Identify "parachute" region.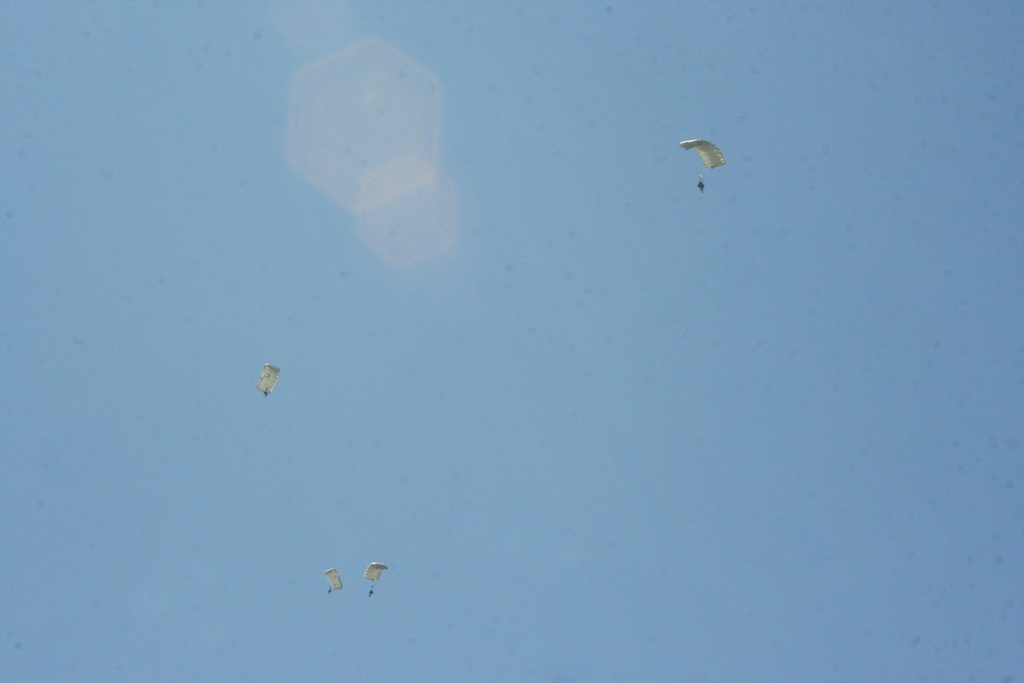
Region: bbox(361, 561, 386, 595).
